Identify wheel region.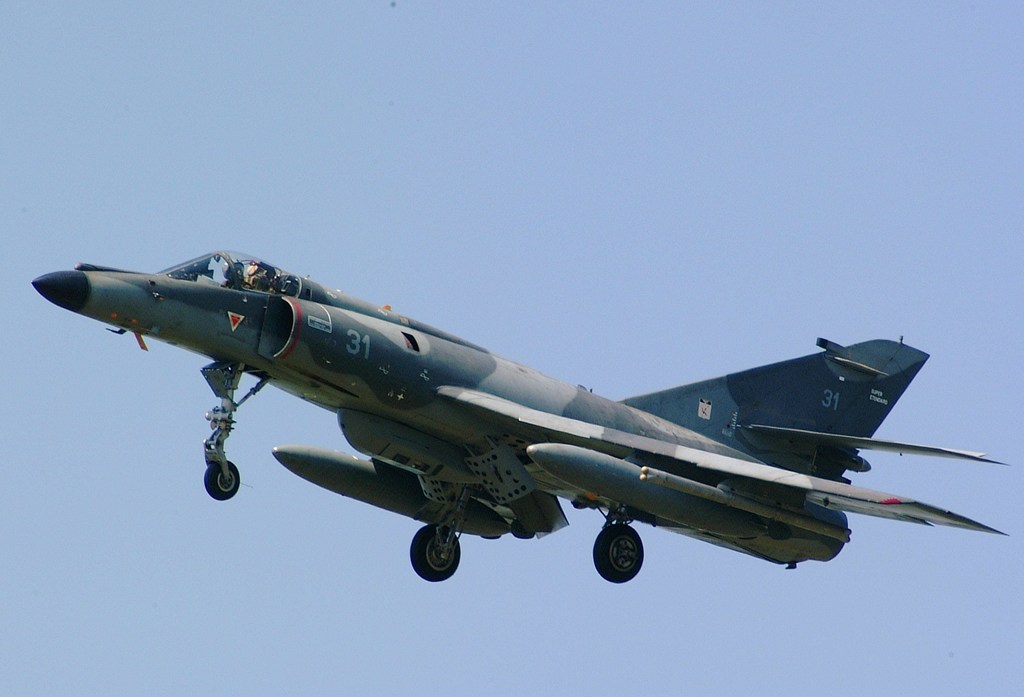
Region: [203,457,238,500].
